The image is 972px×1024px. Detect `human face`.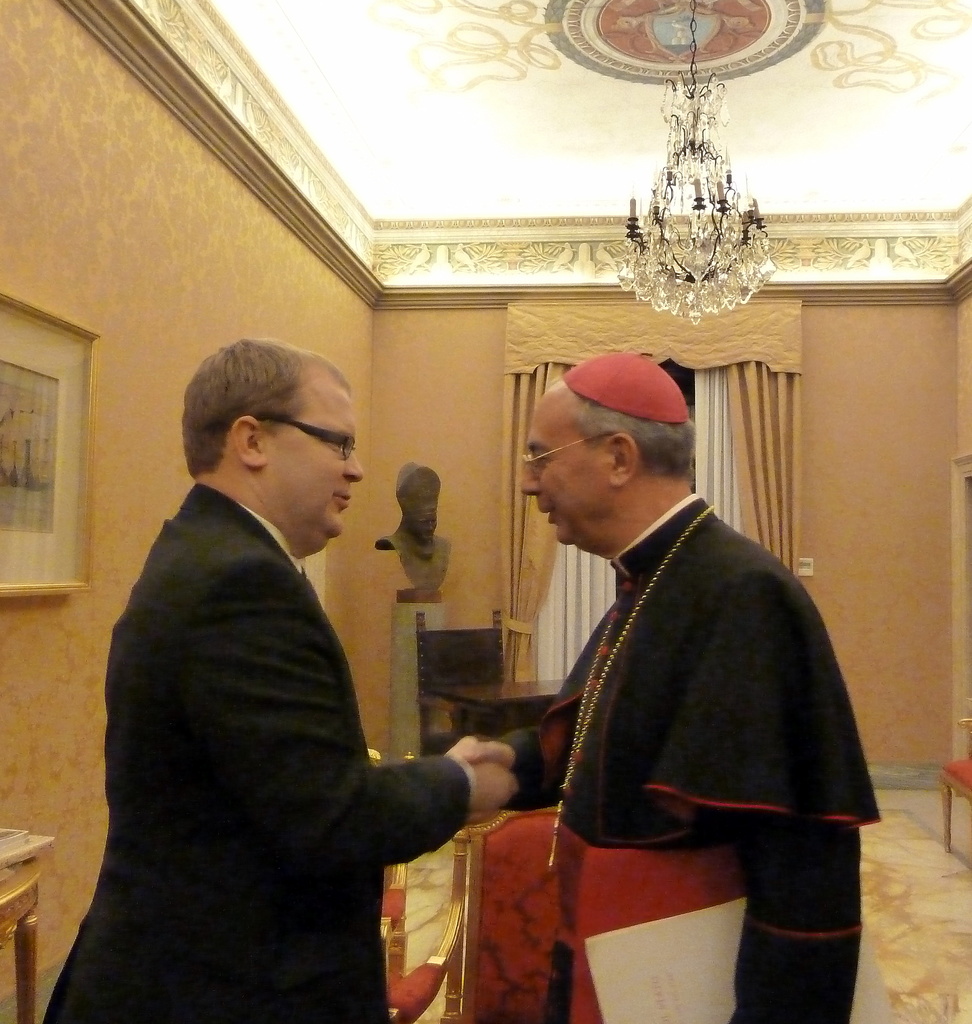
Detection: crop(258, 382, 364, 543).
